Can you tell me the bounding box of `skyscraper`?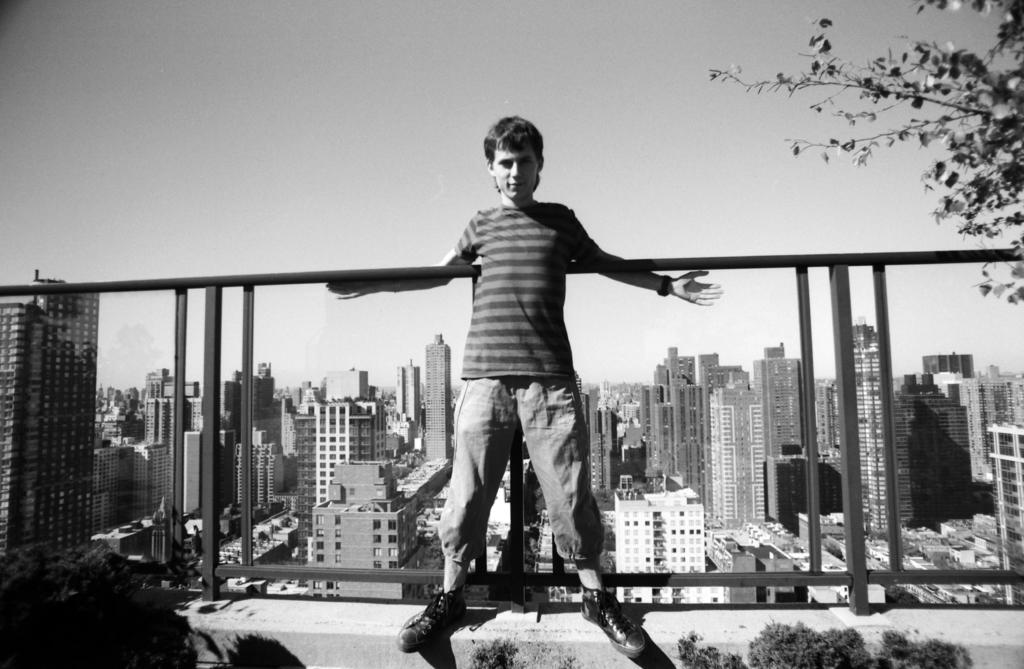
box(420, 333, 451, 460).
